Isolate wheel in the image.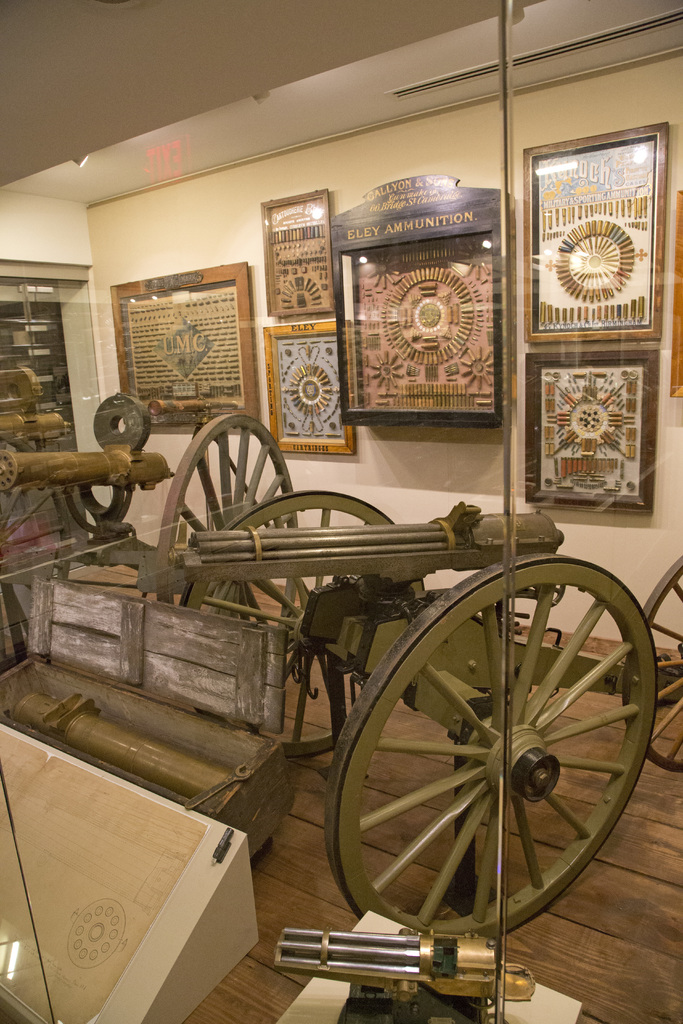
Isolated region: 154:416:299:626.
